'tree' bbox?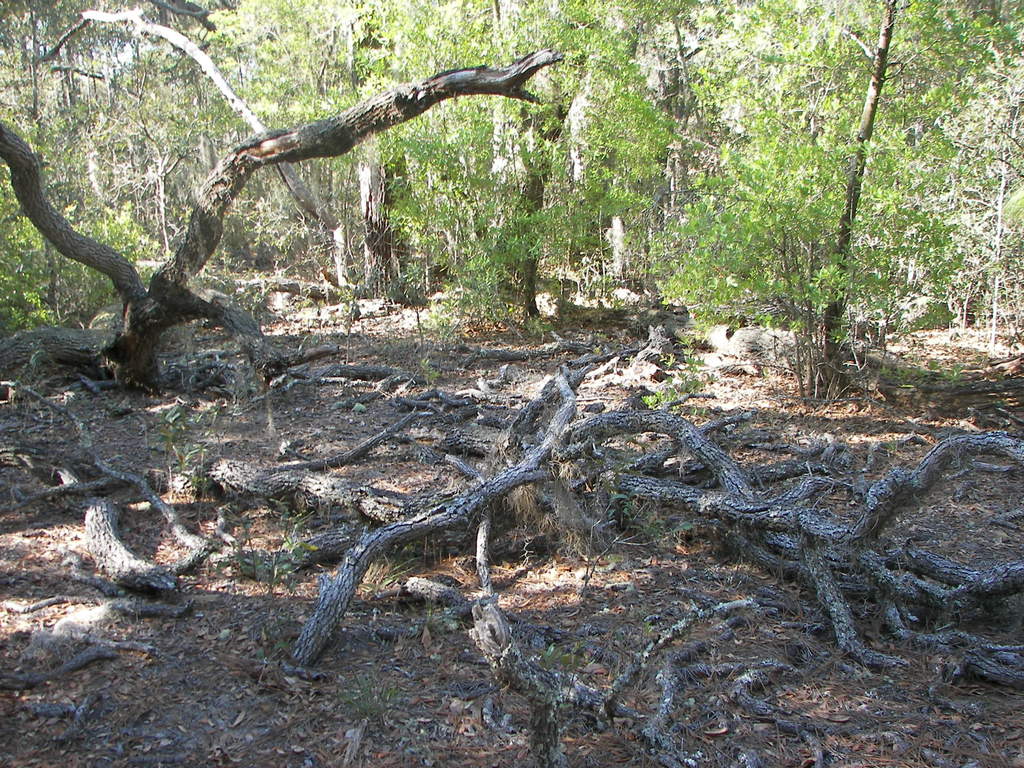
crop(467, 0, 733, 317)
